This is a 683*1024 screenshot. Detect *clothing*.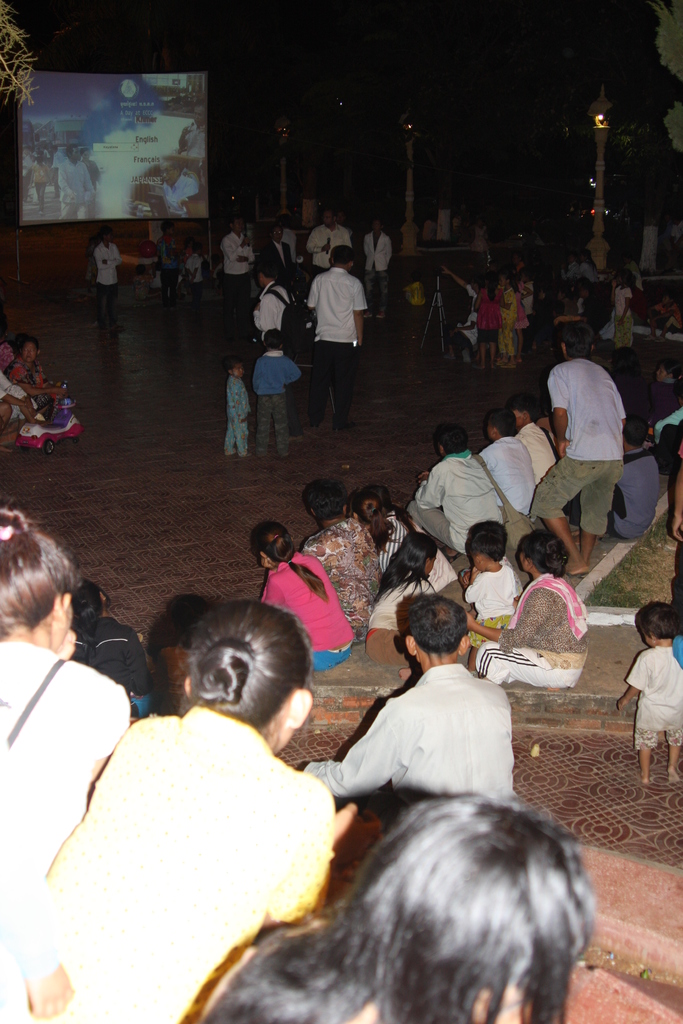
(676, 440, 682, 481).
